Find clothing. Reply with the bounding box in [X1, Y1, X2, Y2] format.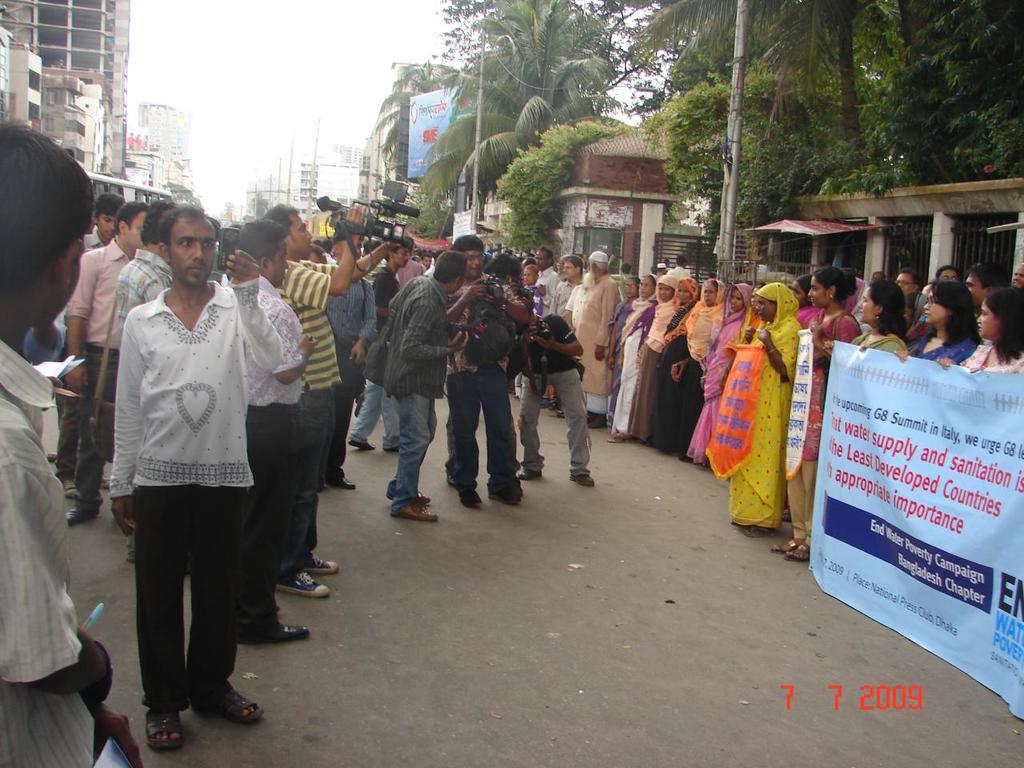
[573, 270, 619, 416].
